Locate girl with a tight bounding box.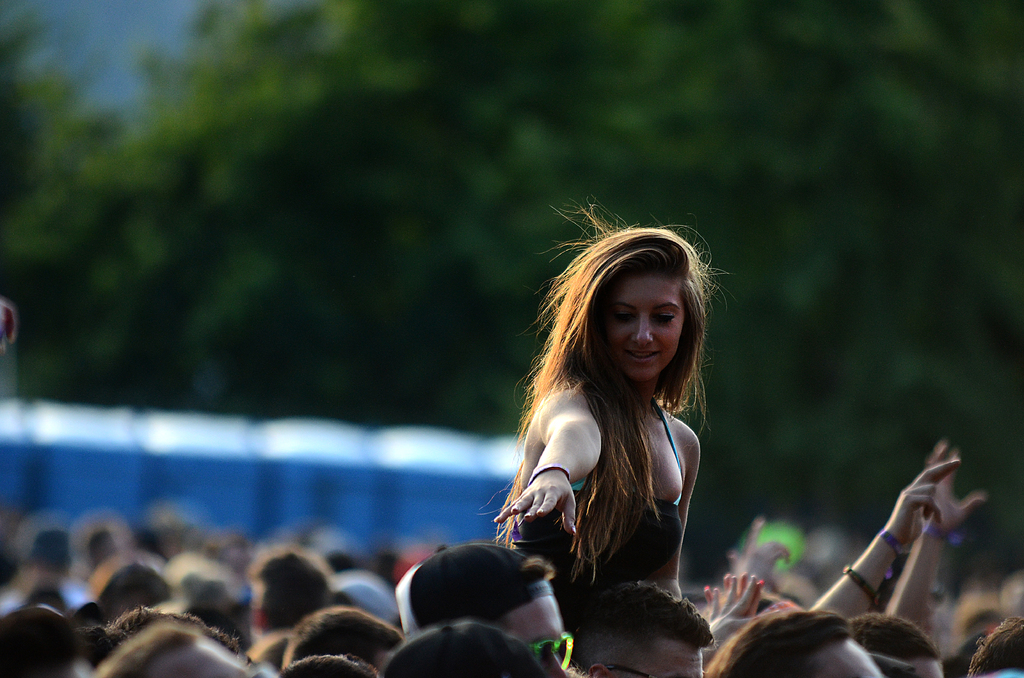
box=[501, 225, 711, 598].
